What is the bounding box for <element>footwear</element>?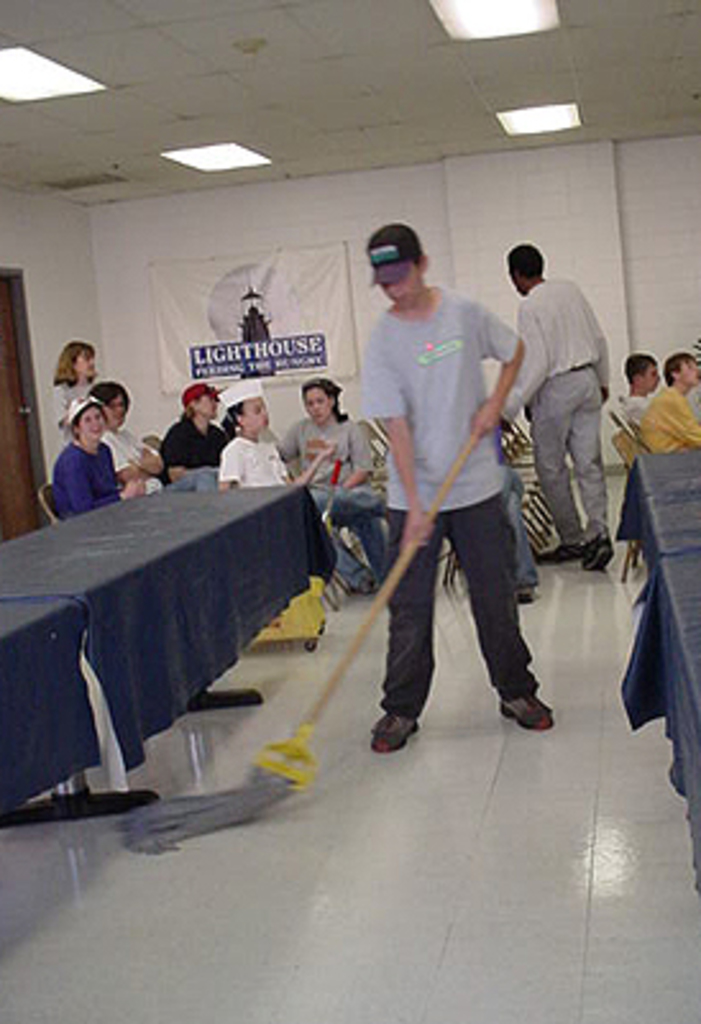
select_region(537, 535, 629, 576).
